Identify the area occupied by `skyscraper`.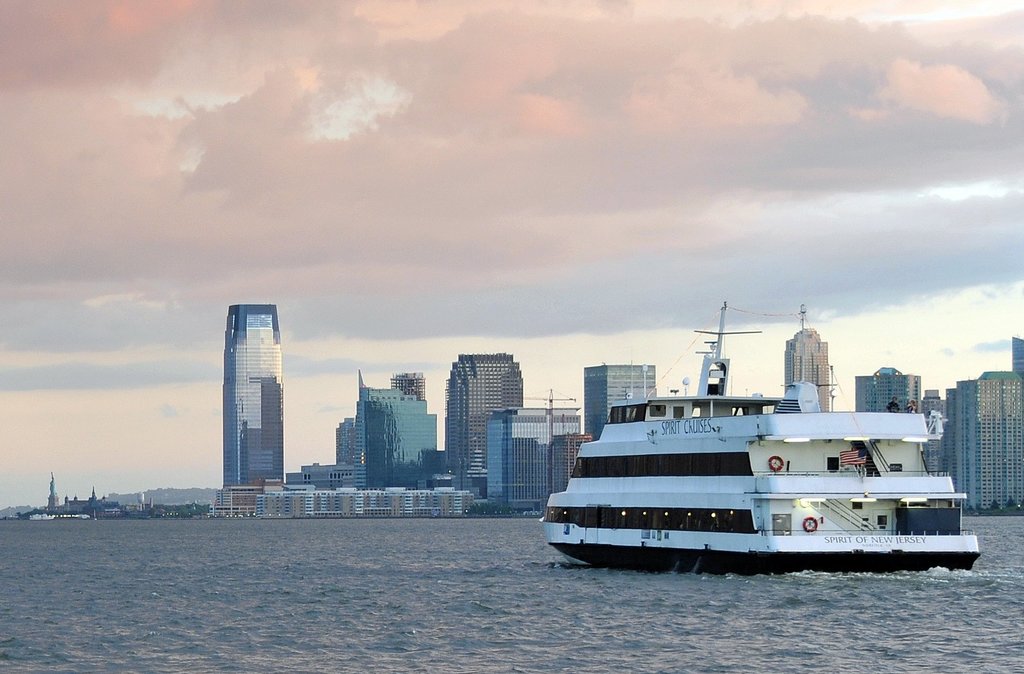
Area: <bbox>349, 368, 388, 491</bbox>.
